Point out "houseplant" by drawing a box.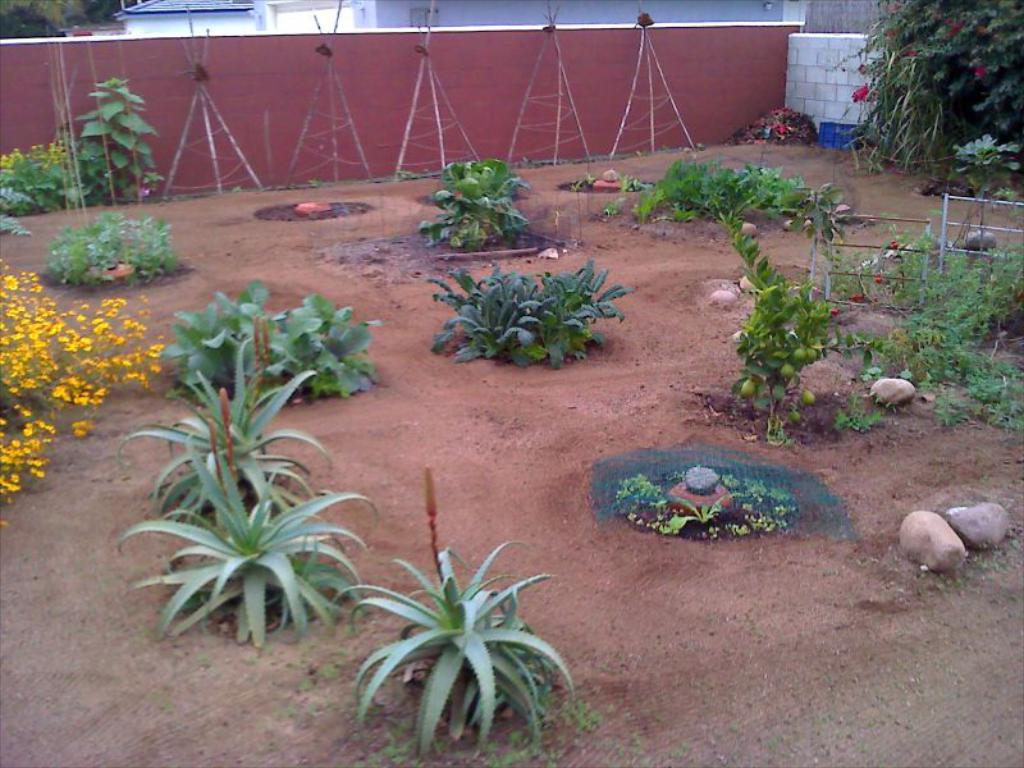
left=110, top=337, right=337, bottom=545.
